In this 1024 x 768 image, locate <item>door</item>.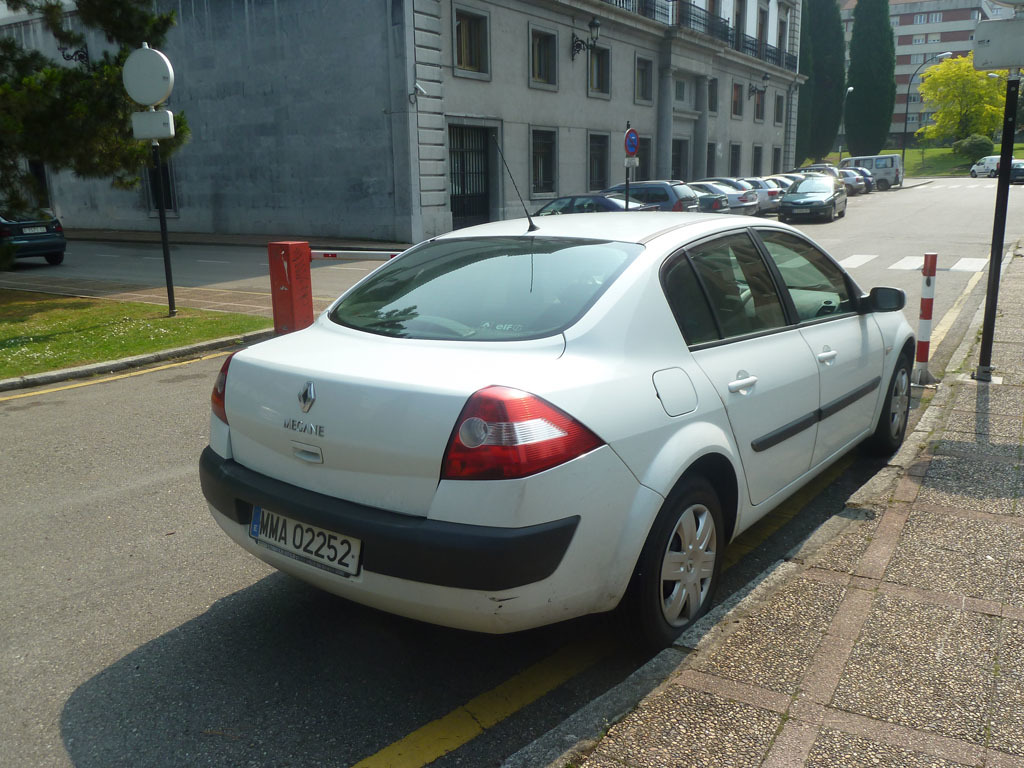
Bounding box: locate(589, 129, 608, 198).
